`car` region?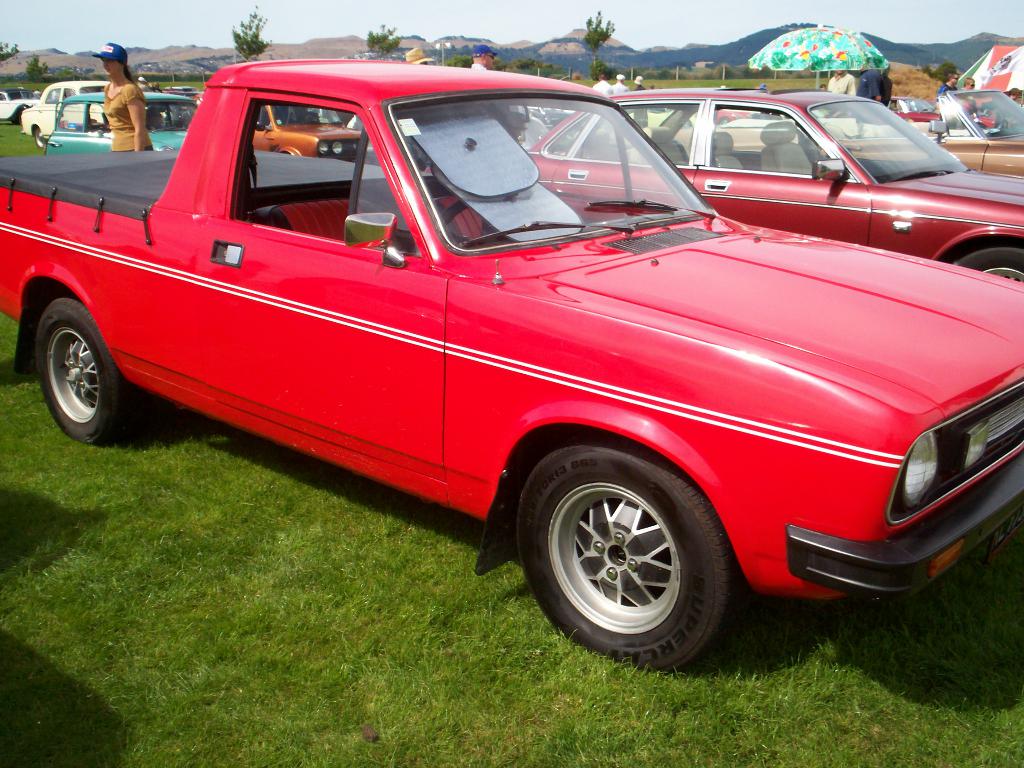
[x1=18, y1=81, x2=133, y2=151]
